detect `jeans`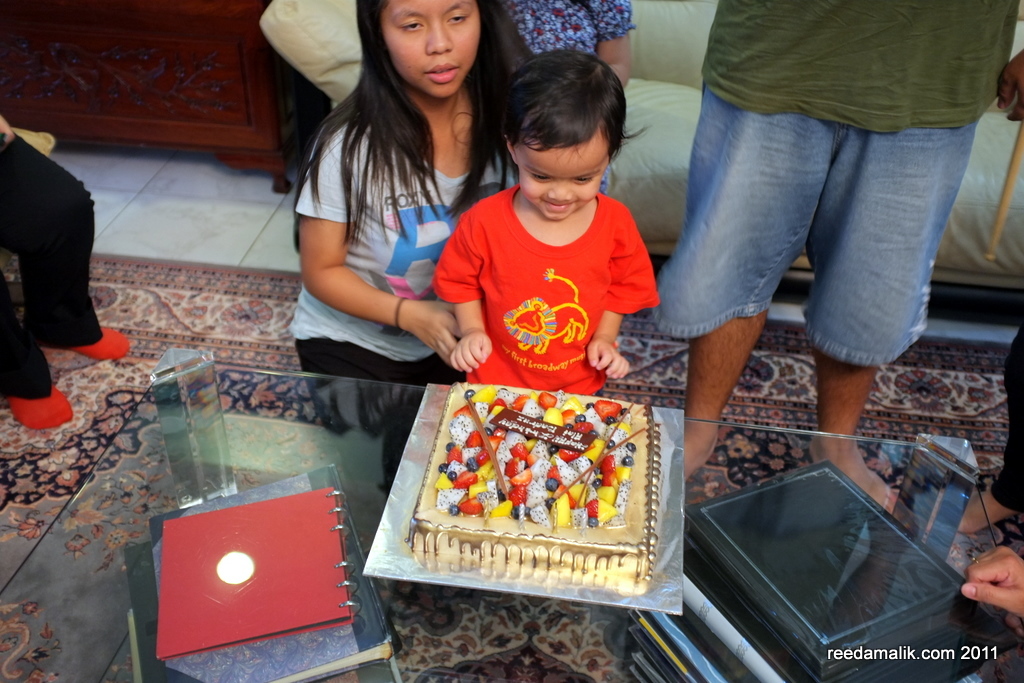
bbox(0, 130, 114, 400)
